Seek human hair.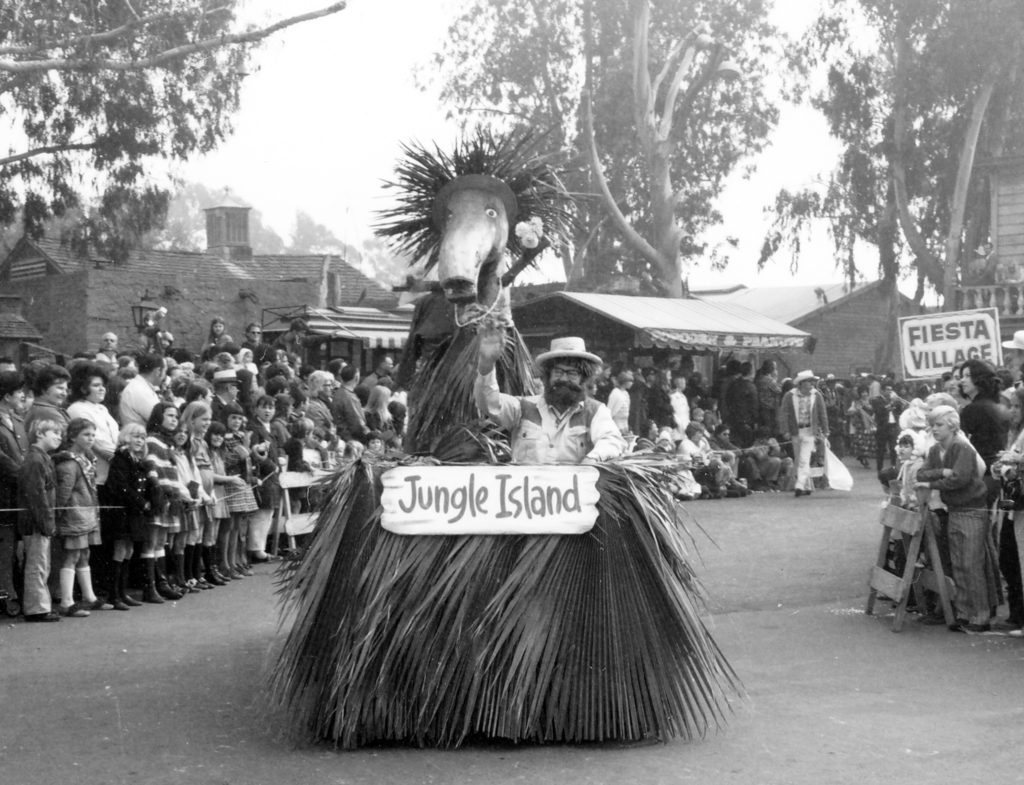
left=673, top=376, right=686, bottom=389.
